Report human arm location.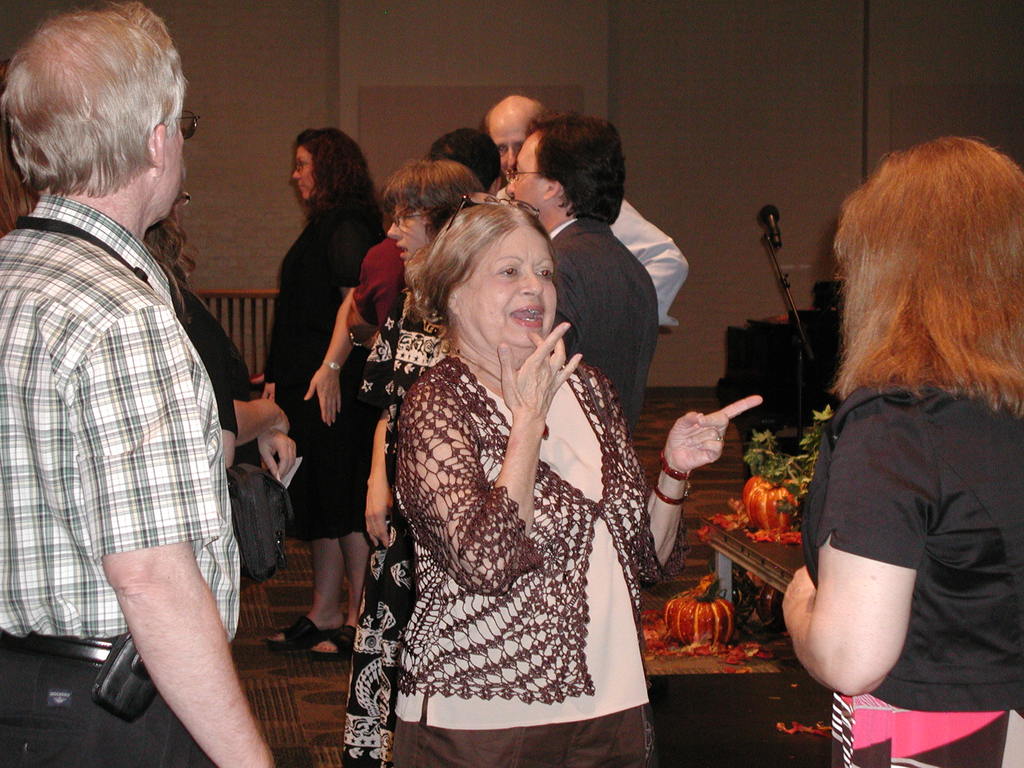
Report: {"left": 612, "top": 199, "right": 692, "bottom": 331}.
